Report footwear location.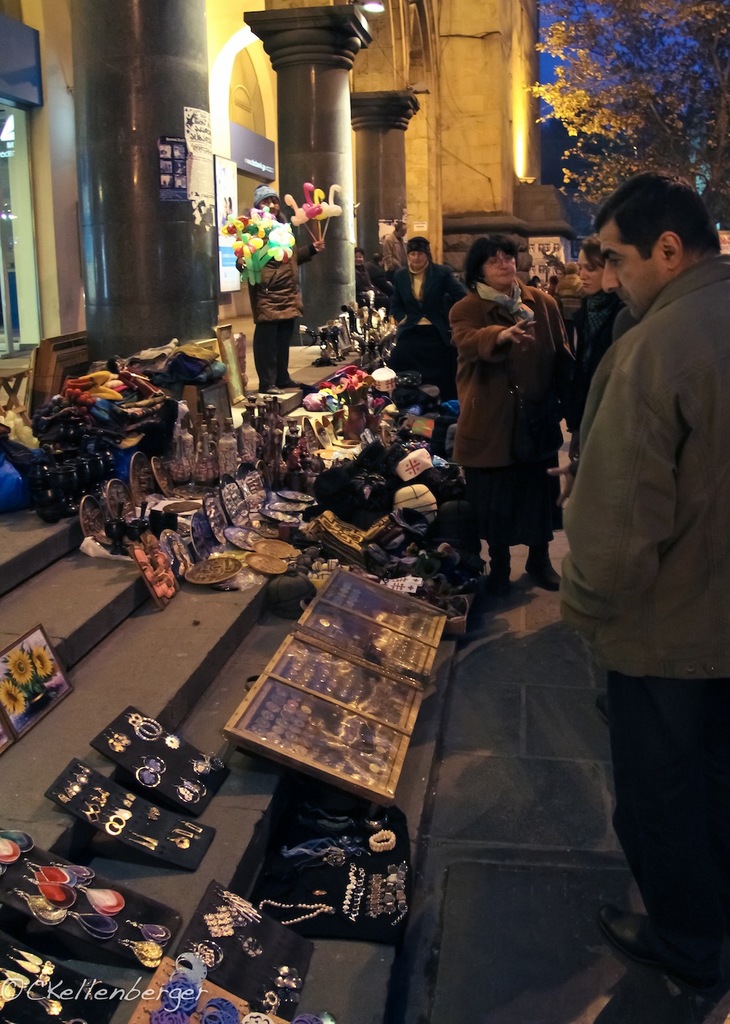
Report: 599 910 722 999.
